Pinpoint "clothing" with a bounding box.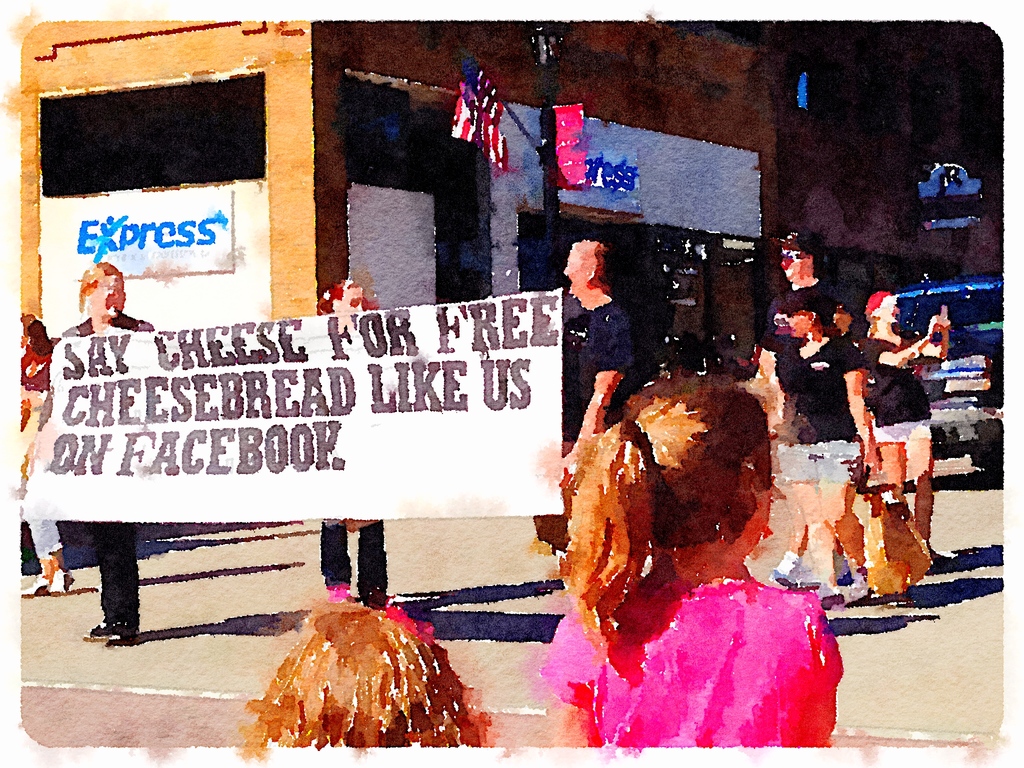
[left=64, top=322, right=145, bottom=628].
